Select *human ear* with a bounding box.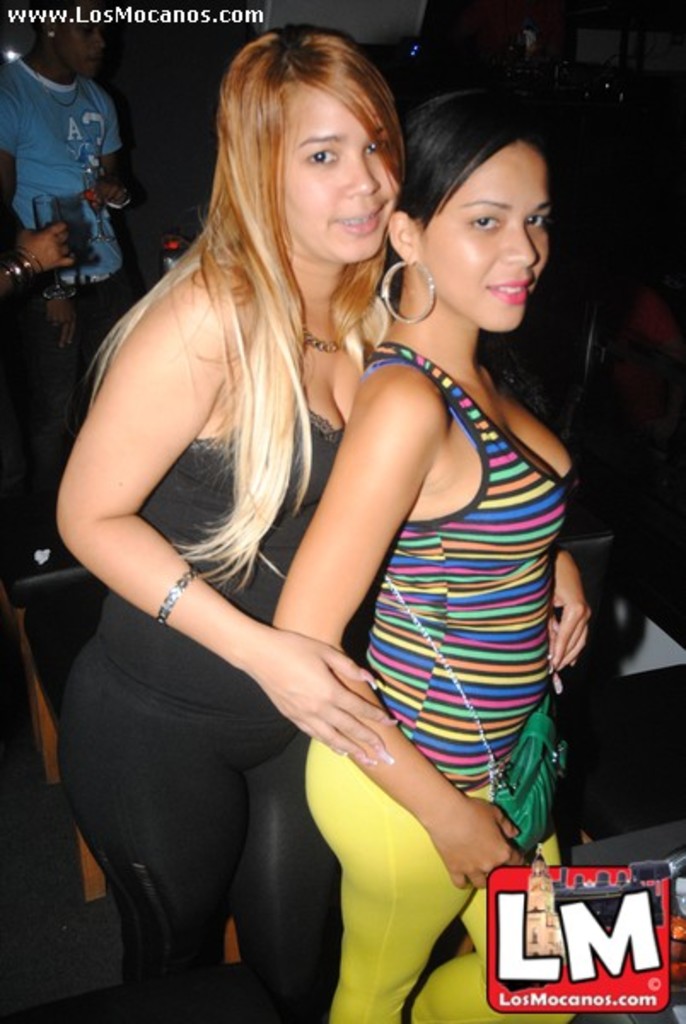
pyautogui.locateOnScreen(386, 210, 420, 261).
